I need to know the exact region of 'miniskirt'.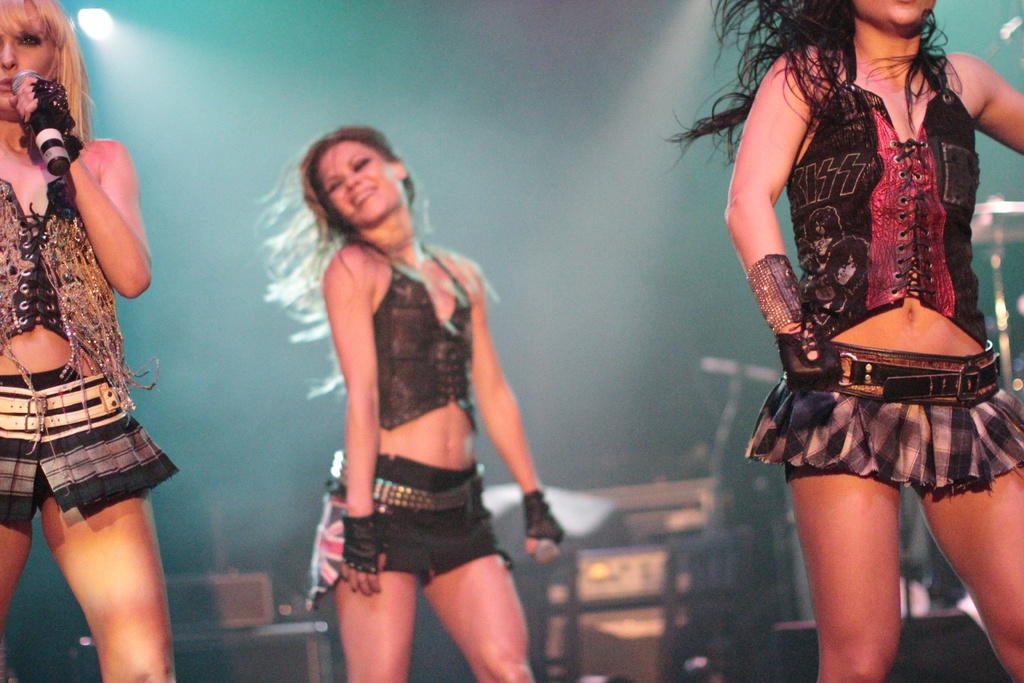
Region: [746, 339, 1023, 492].
